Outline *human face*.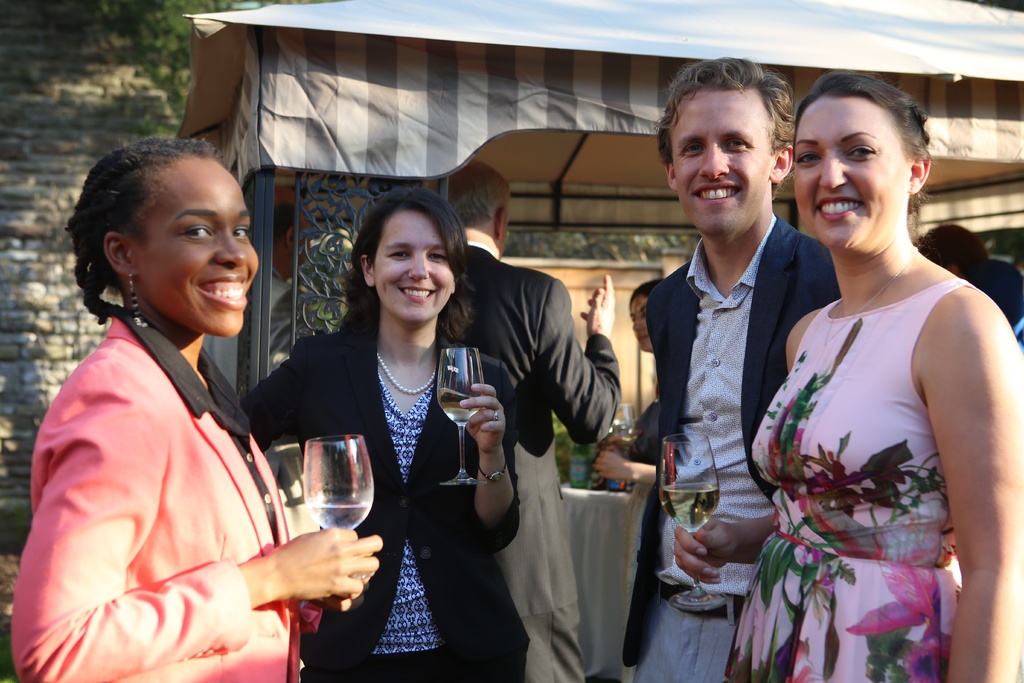
Outline: x1=127, y1=158, x2=260, y2=329.
